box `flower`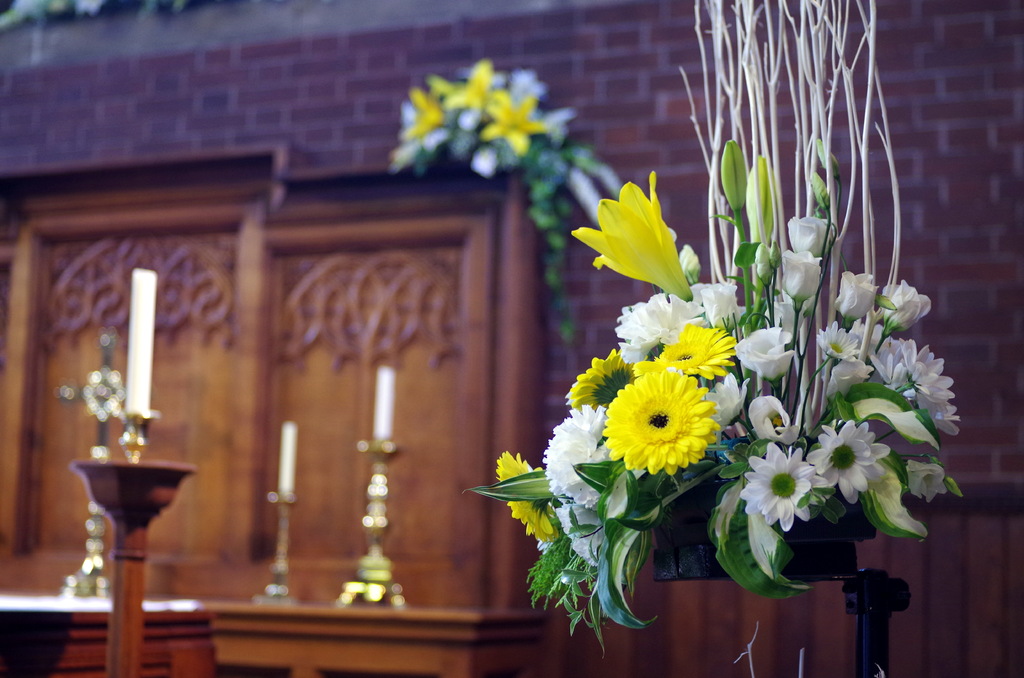
<bbox>497, 451, 557, 544</bbox>
